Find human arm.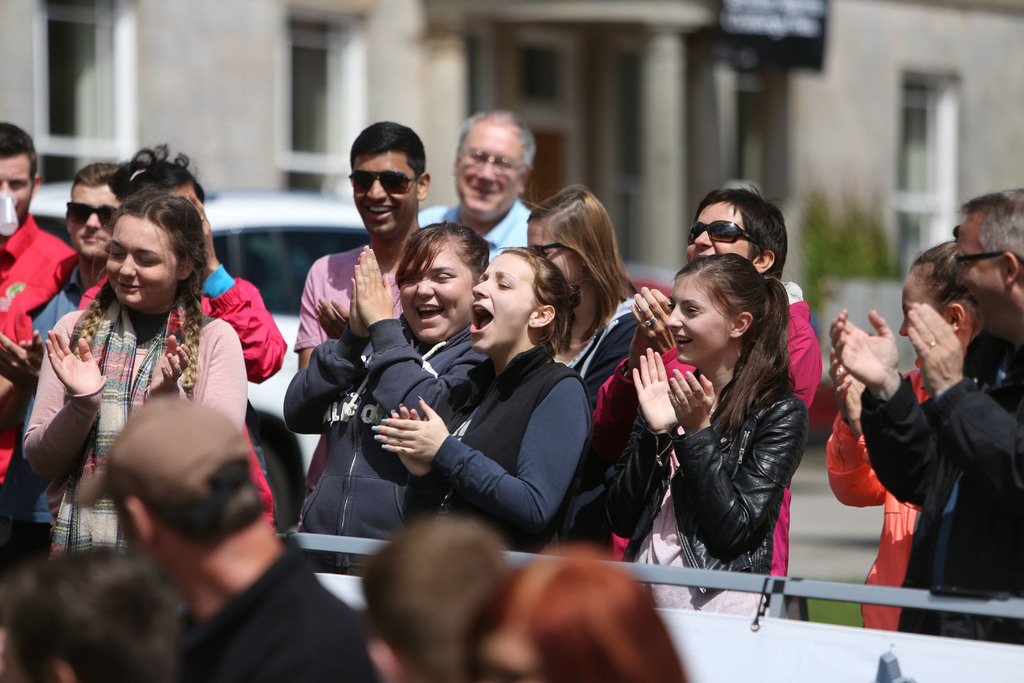
bbox=(281, 244, 374, 443).
